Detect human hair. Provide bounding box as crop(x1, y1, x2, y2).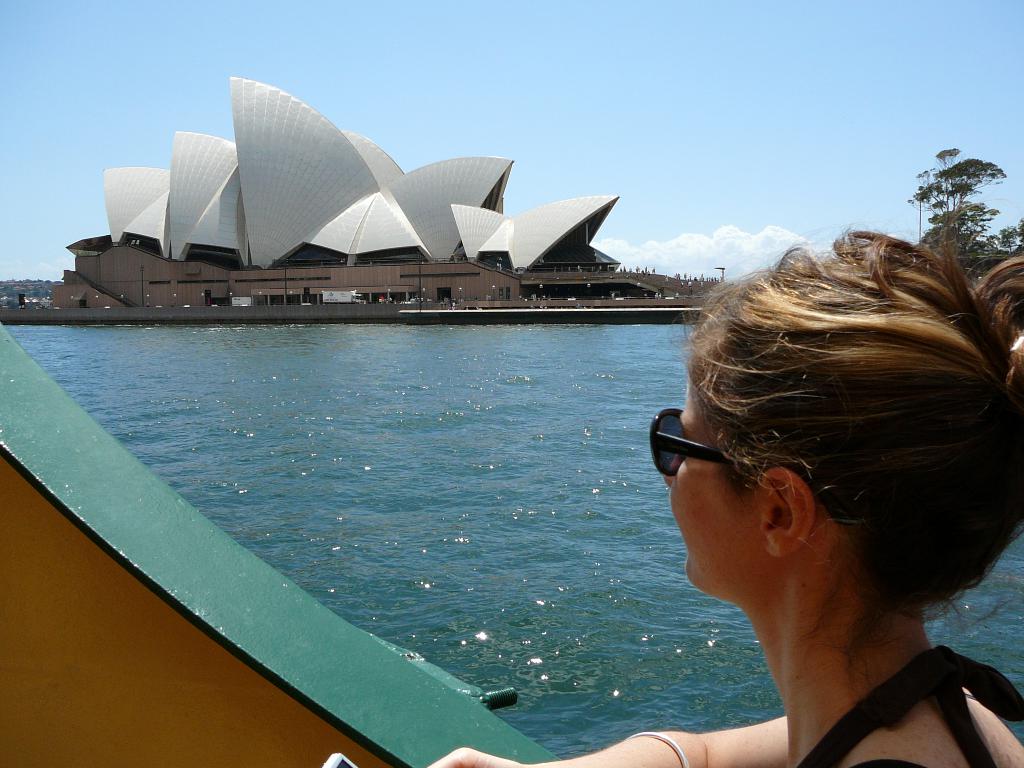
crop(642, 225, 985, 657).
